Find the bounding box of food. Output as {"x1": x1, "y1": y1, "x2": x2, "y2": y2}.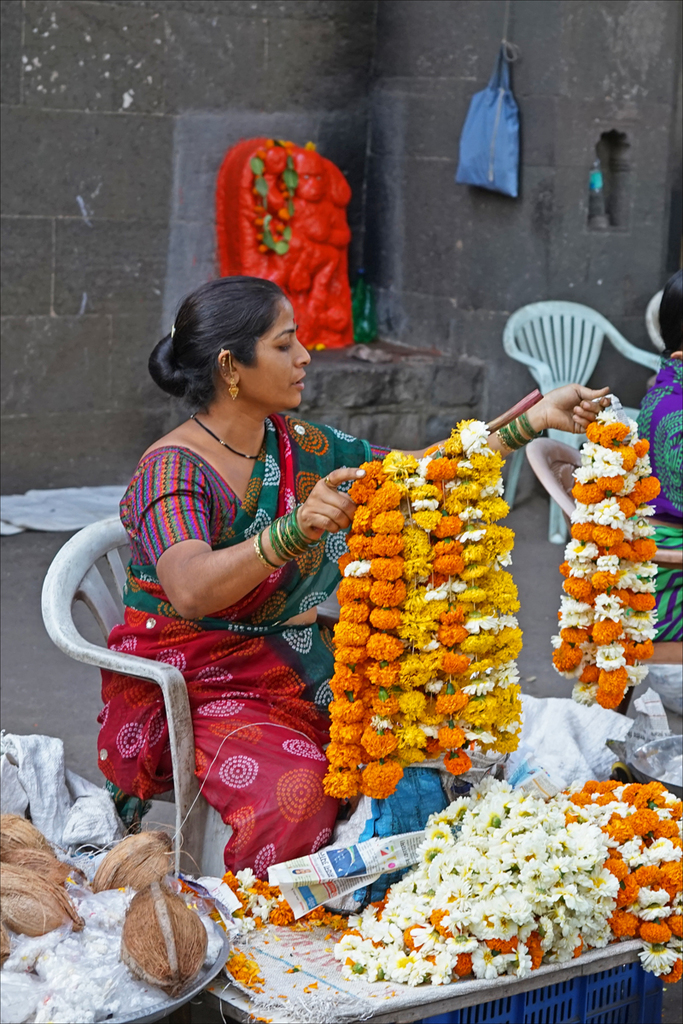
{"x1": 118, "y1": 879, "x2": 224, "y2": 992}.
